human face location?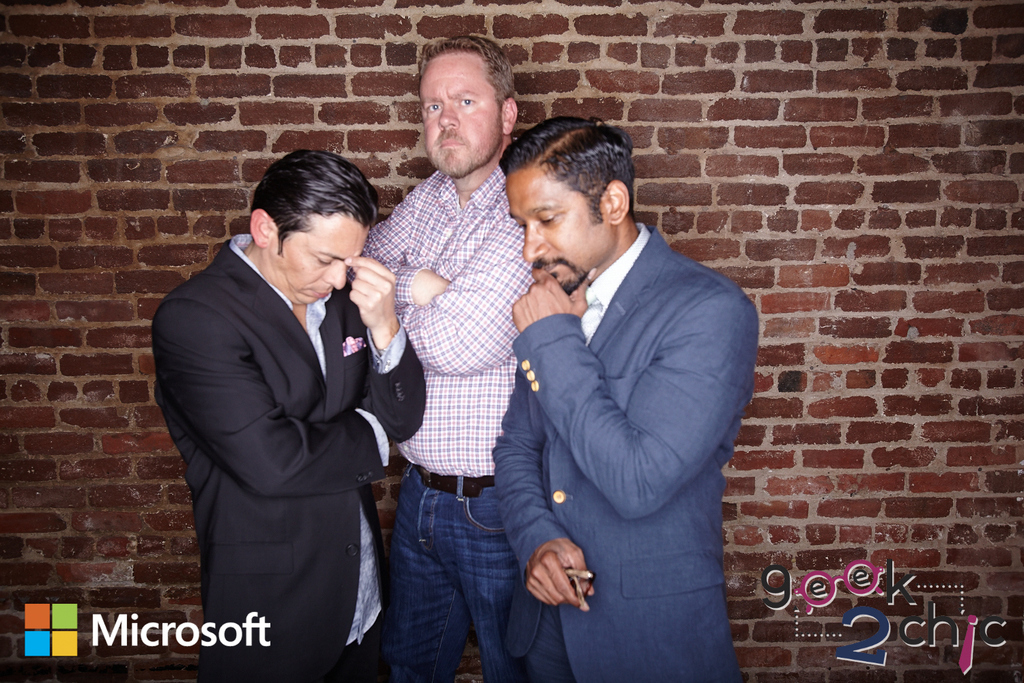
rect(421, 53, 500, 175)
